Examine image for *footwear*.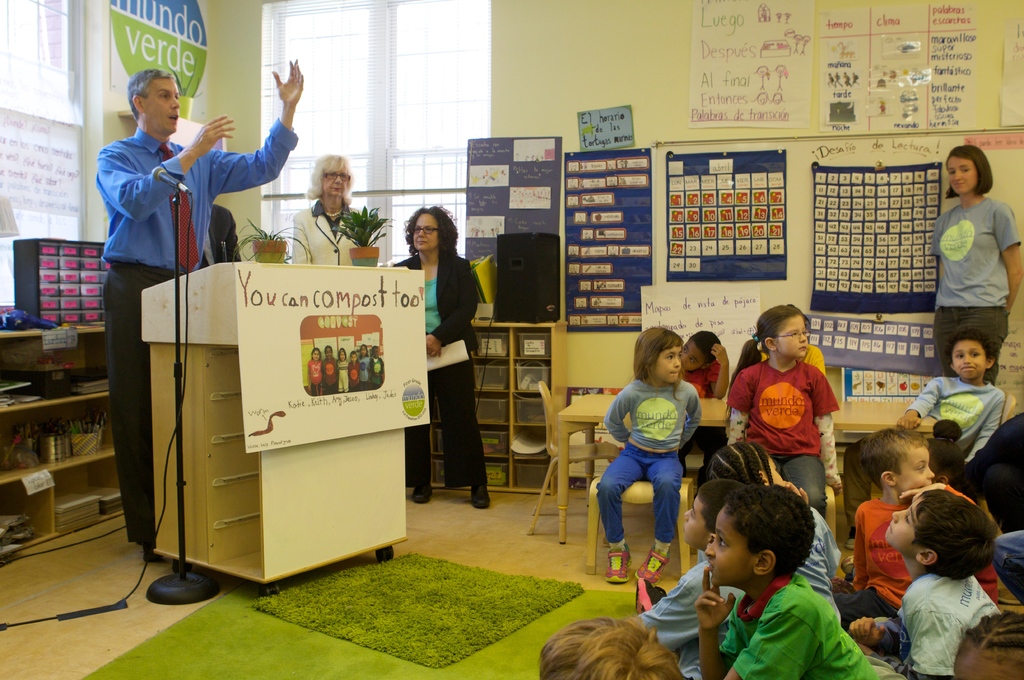
Examination result: x1=995 y1=583 x2=1021 y2=605.
